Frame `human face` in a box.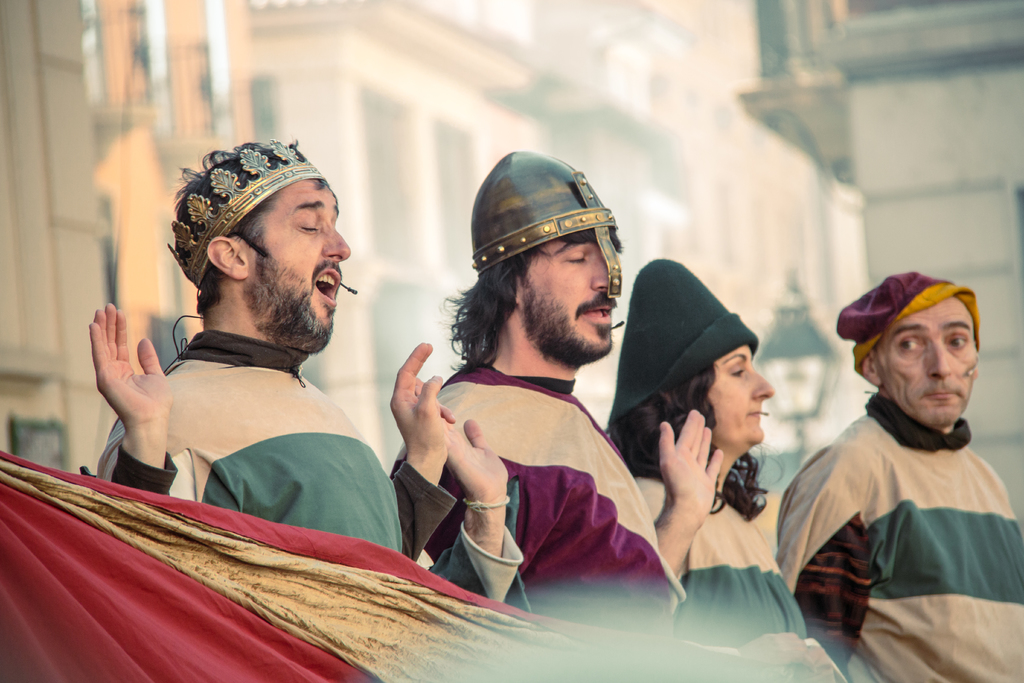
x1=873 y1=297 x2=978 y2=429.
